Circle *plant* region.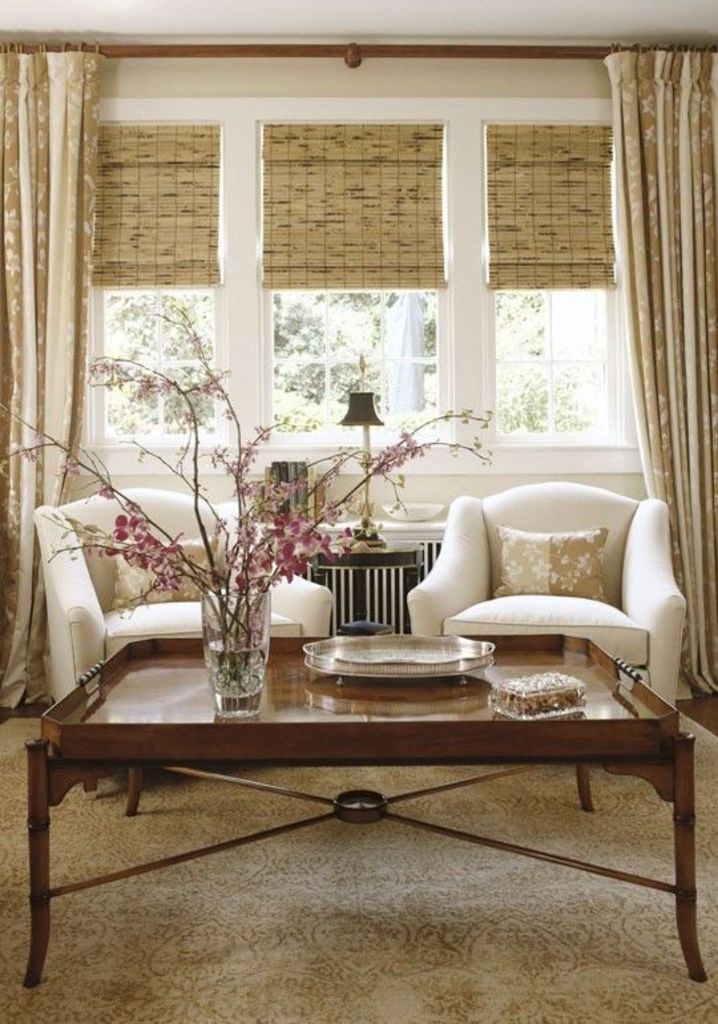
Region: bbox=(0, 303, 496, 698).
